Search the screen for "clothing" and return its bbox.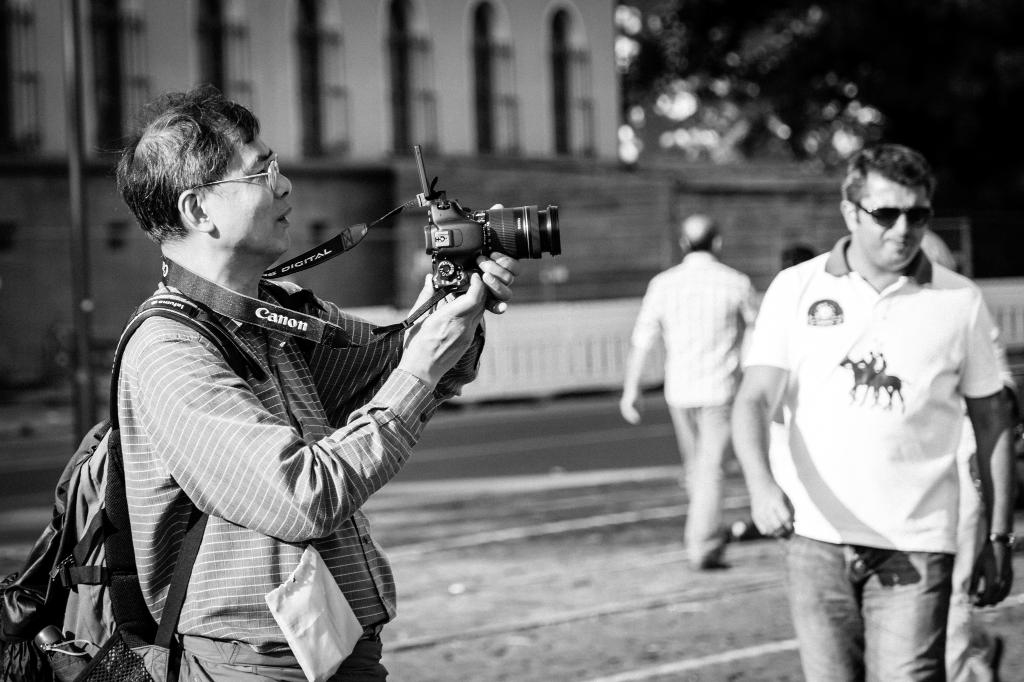
Found: [x1=750, y1=200, x2=1001, y2=623].
